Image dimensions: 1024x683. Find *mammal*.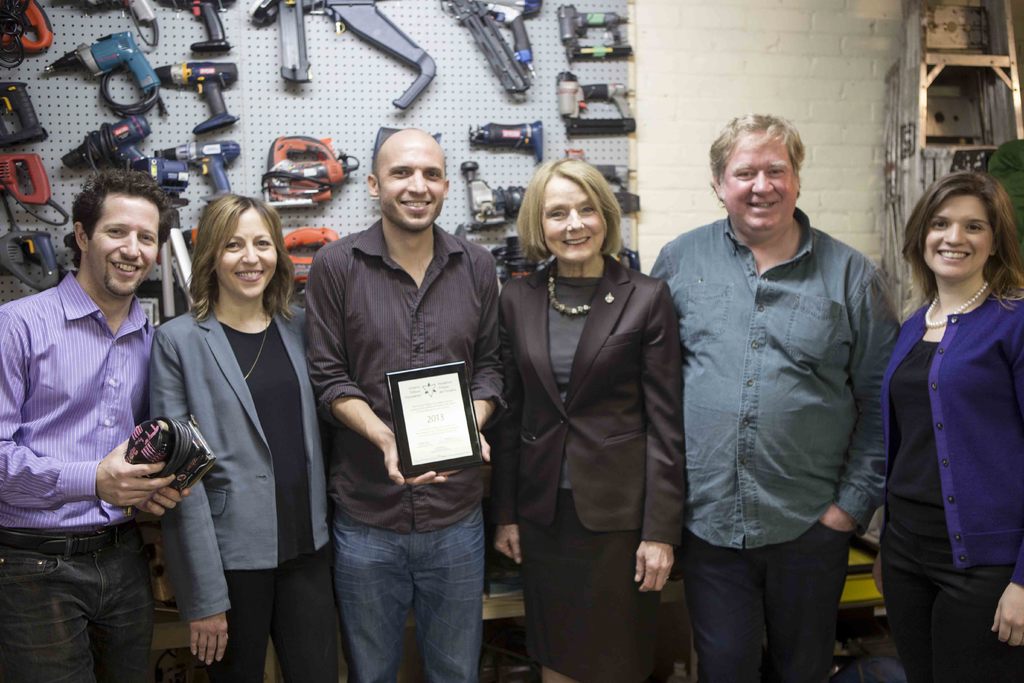
[x1=499, y1=154, x2=687, y2=682].
